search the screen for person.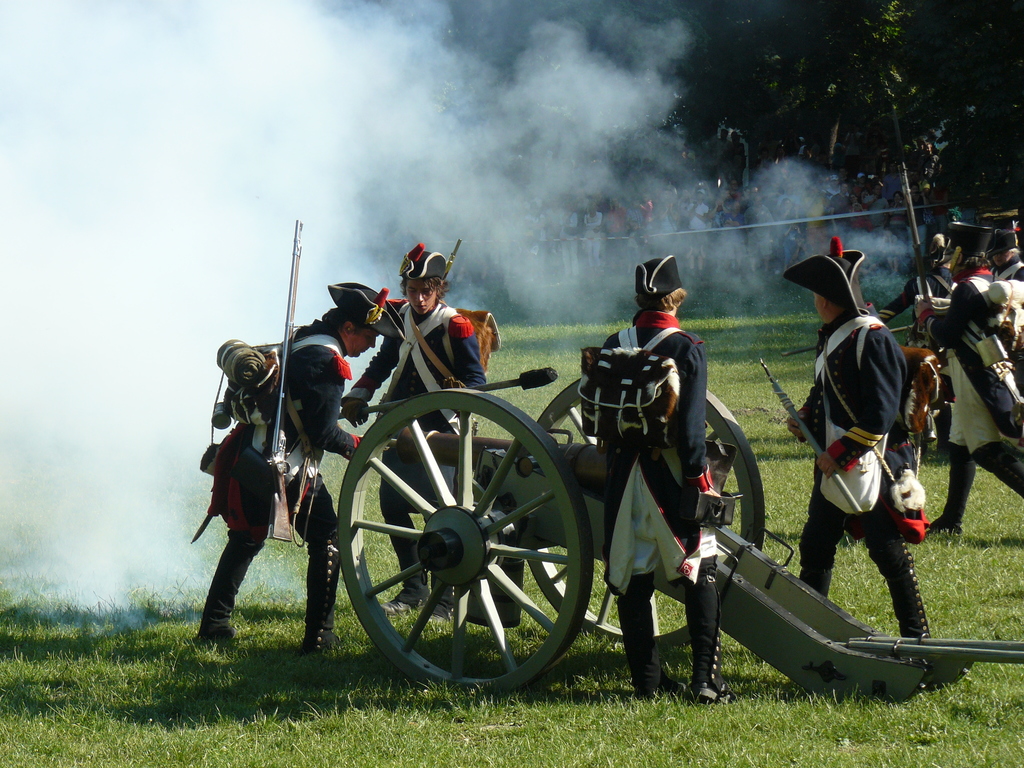
Found at (x1=978, y1=211, x2=1023, y2=292).
